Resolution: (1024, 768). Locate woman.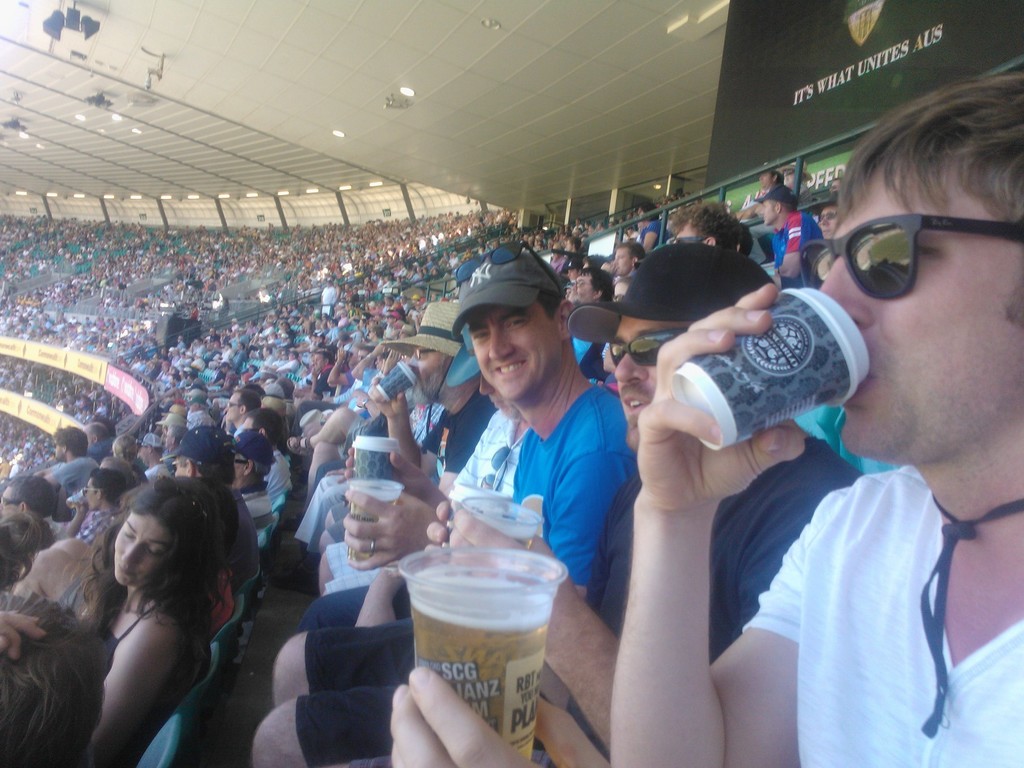
bbox=[91, 474, 271, 746].
